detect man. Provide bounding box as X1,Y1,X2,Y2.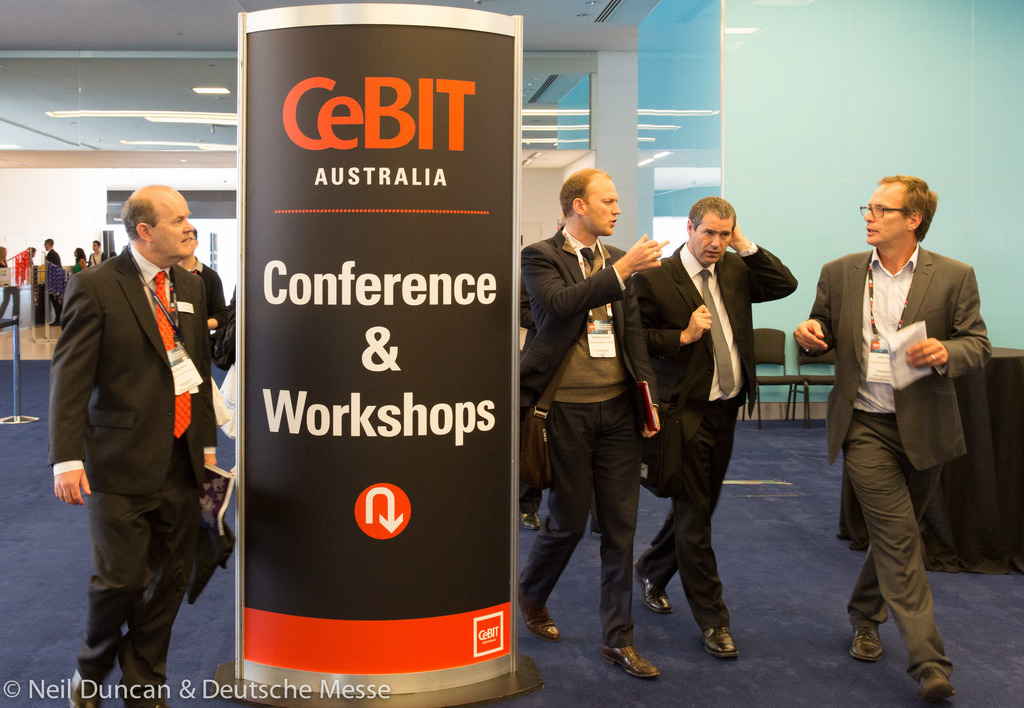
41,237,66,326.
